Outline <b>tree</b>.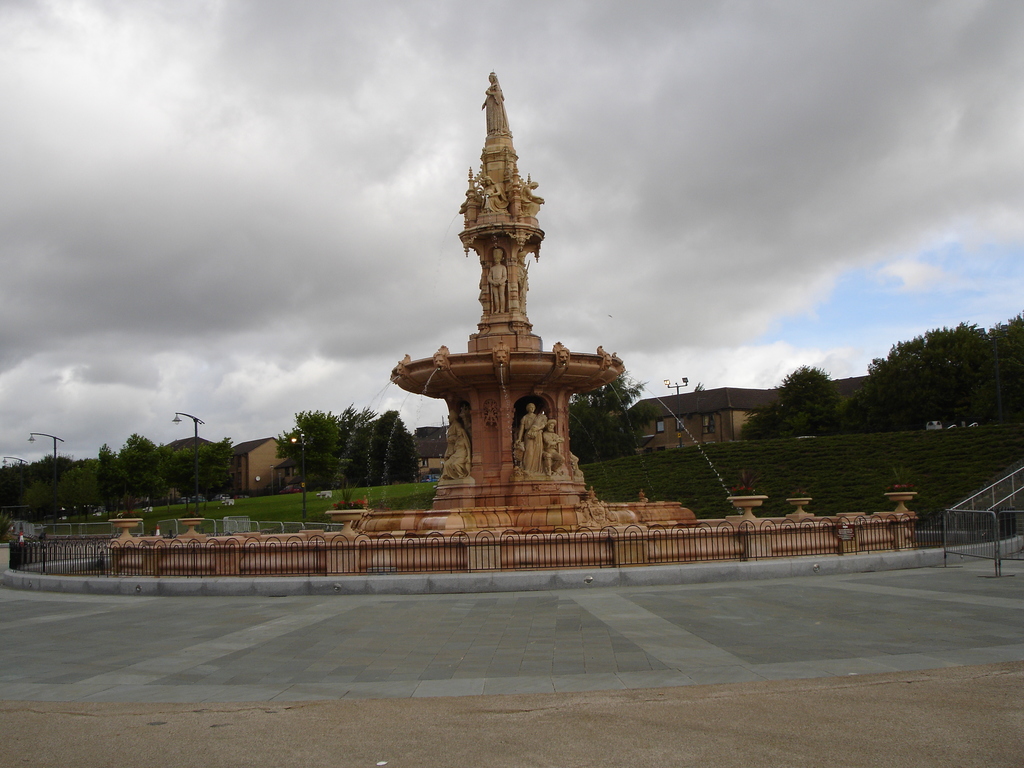
Outline: <bbox>743, 362, 854, 438</bbox>.
